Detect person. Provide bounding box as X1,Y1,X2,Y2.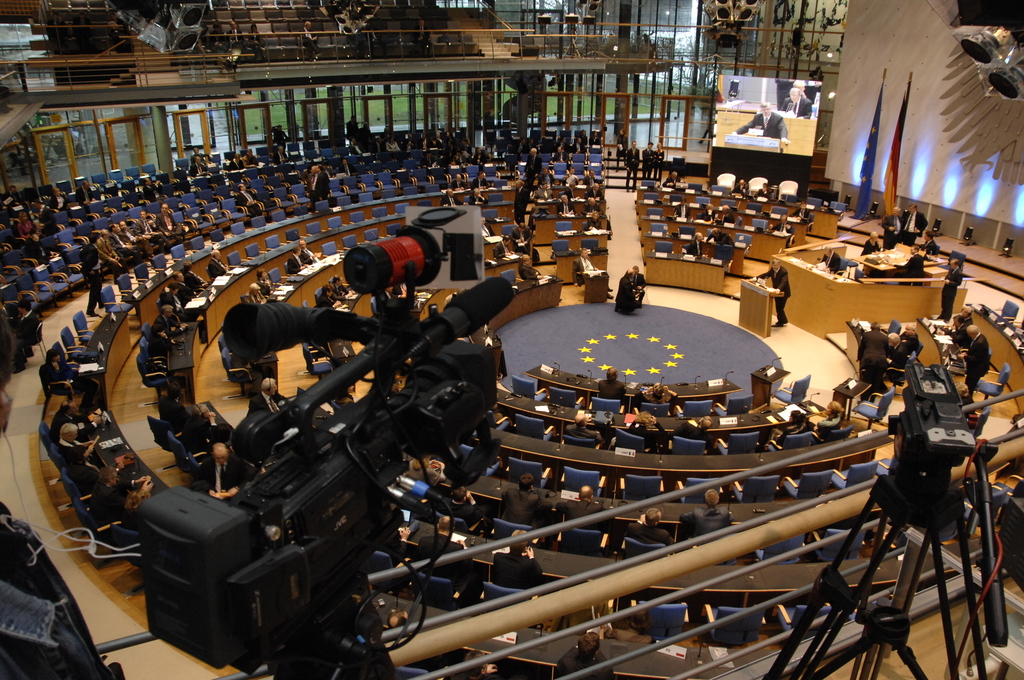
548,147,570,164.
